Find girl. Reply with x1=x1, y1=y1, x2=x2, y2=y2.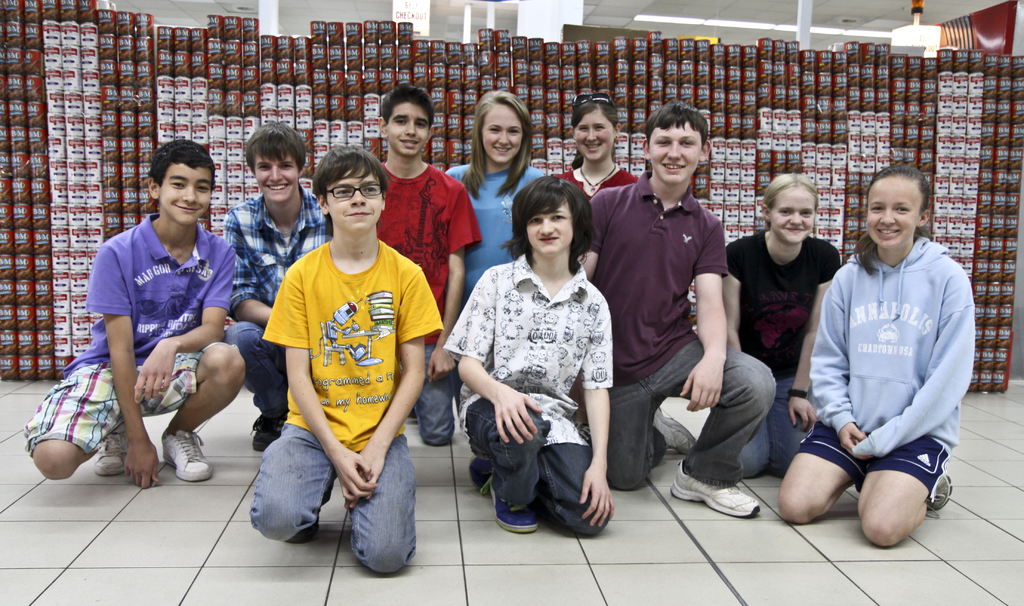
x1=444, y1=90, x2=547, y2=420.
